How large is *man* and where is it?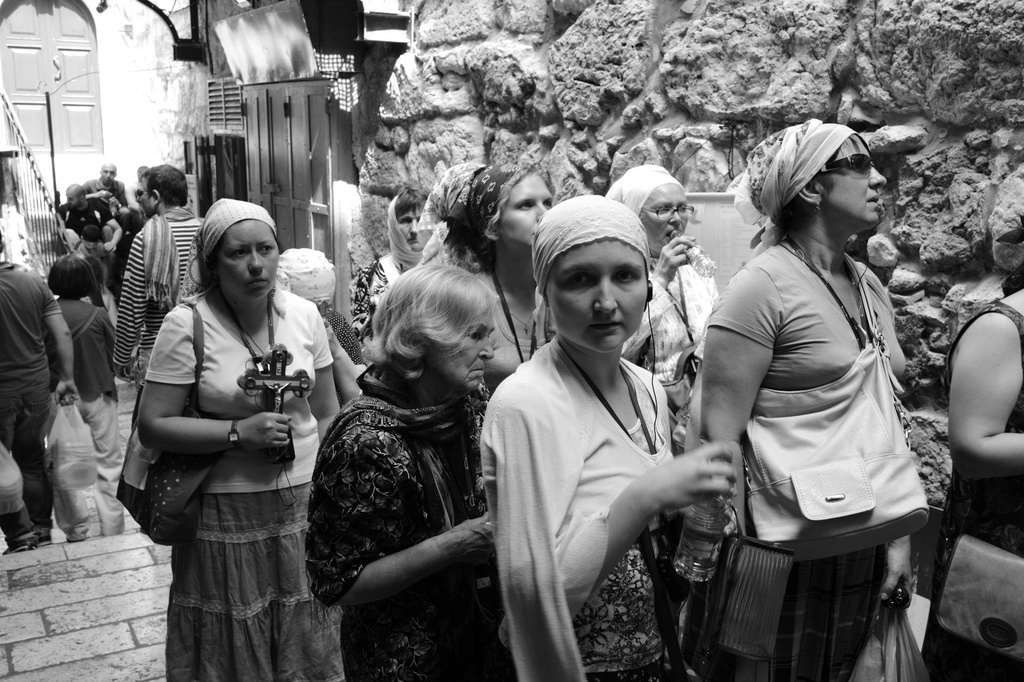
Bounding box: box(112, 163, 206, 426).
